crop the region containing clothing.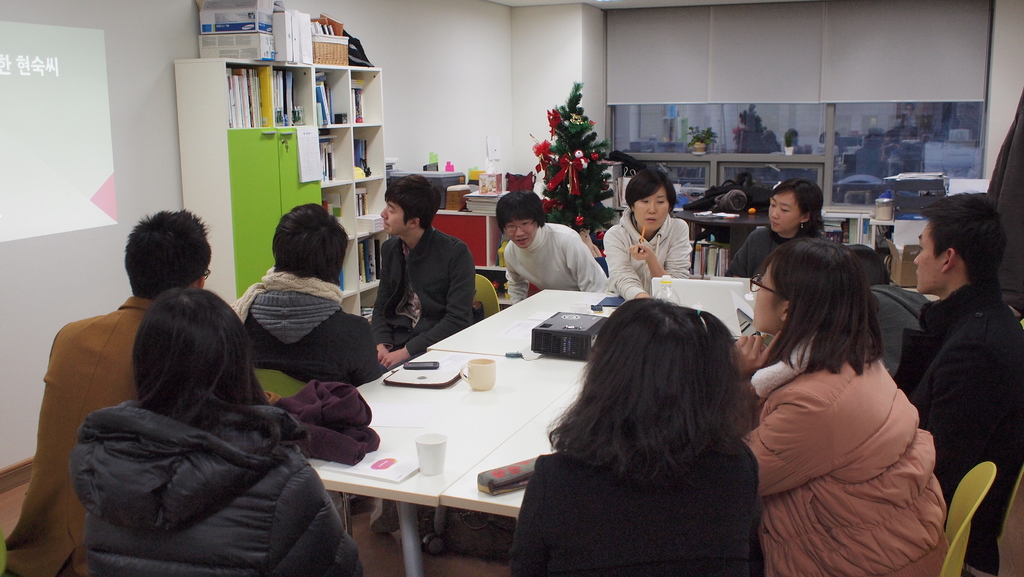
Crop region: box(901, 290, 1023, 576).
